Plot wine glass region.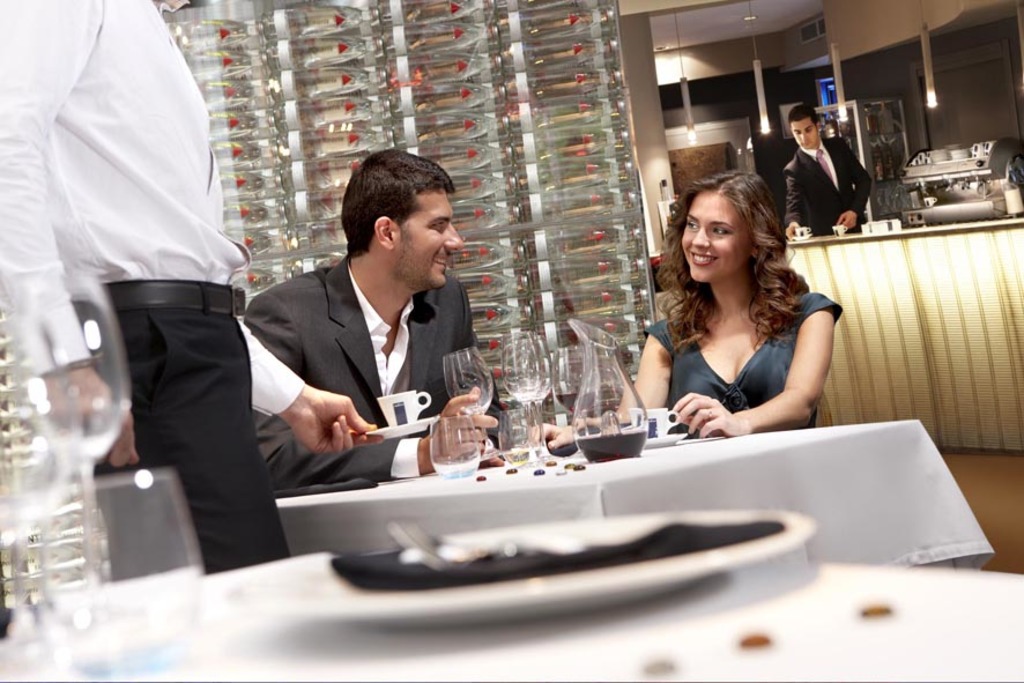
Plotted at (left=502, top=329, right=541, bottom=461).
